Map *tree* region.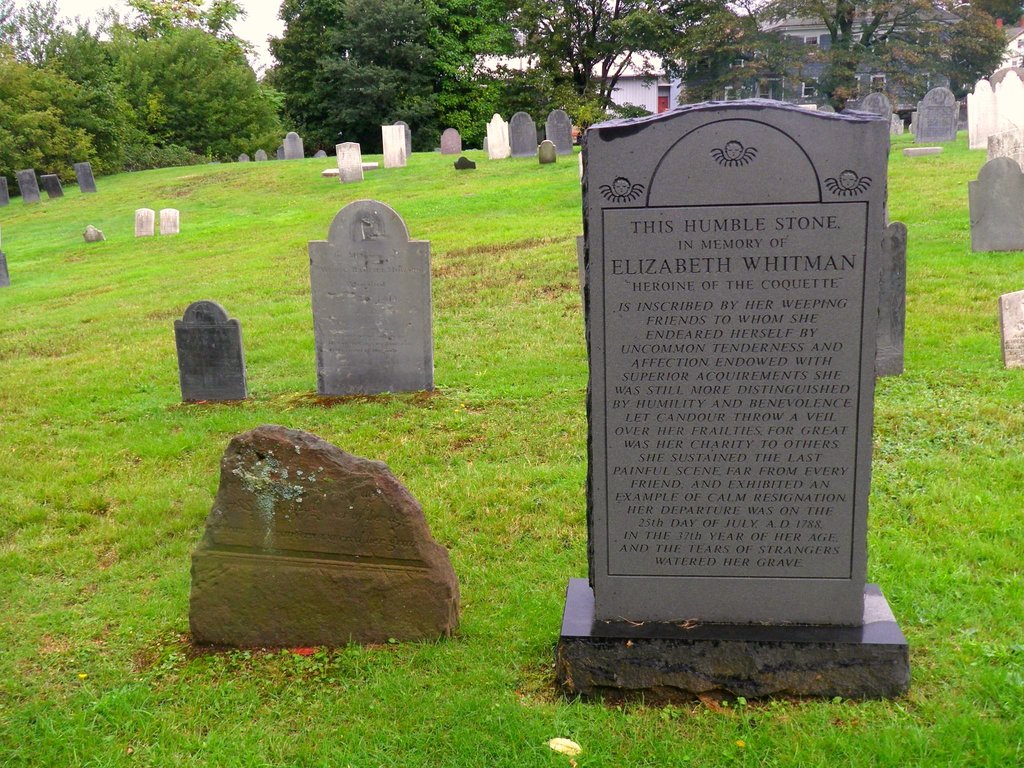
Mapped to 683,0,1023,121.
